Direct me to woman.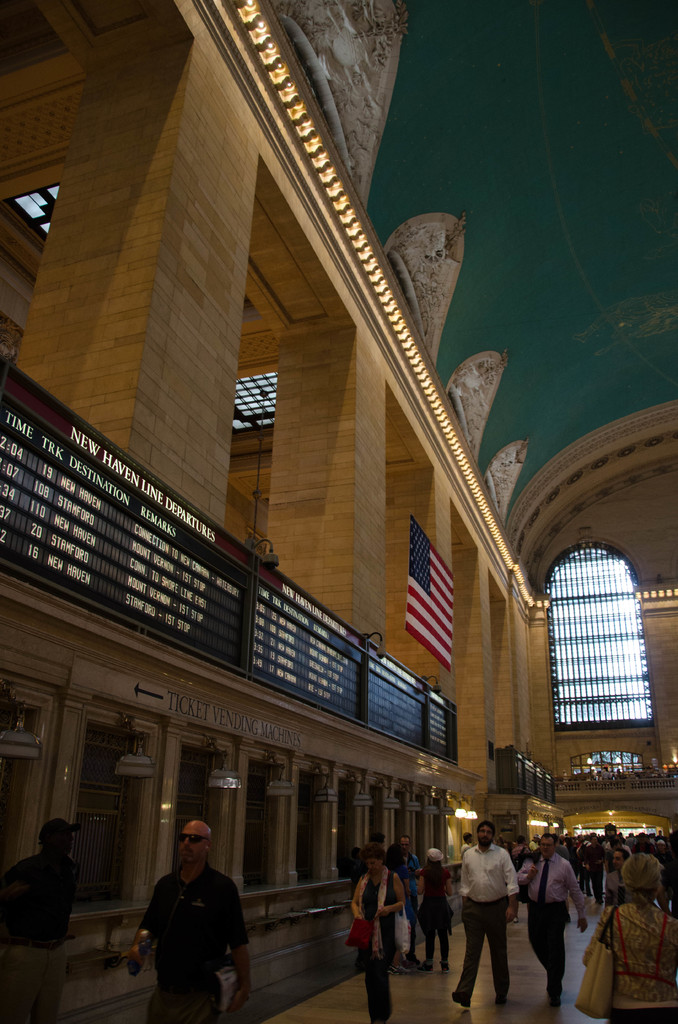
Direction: bbox(349, 843, 419, 1006).
